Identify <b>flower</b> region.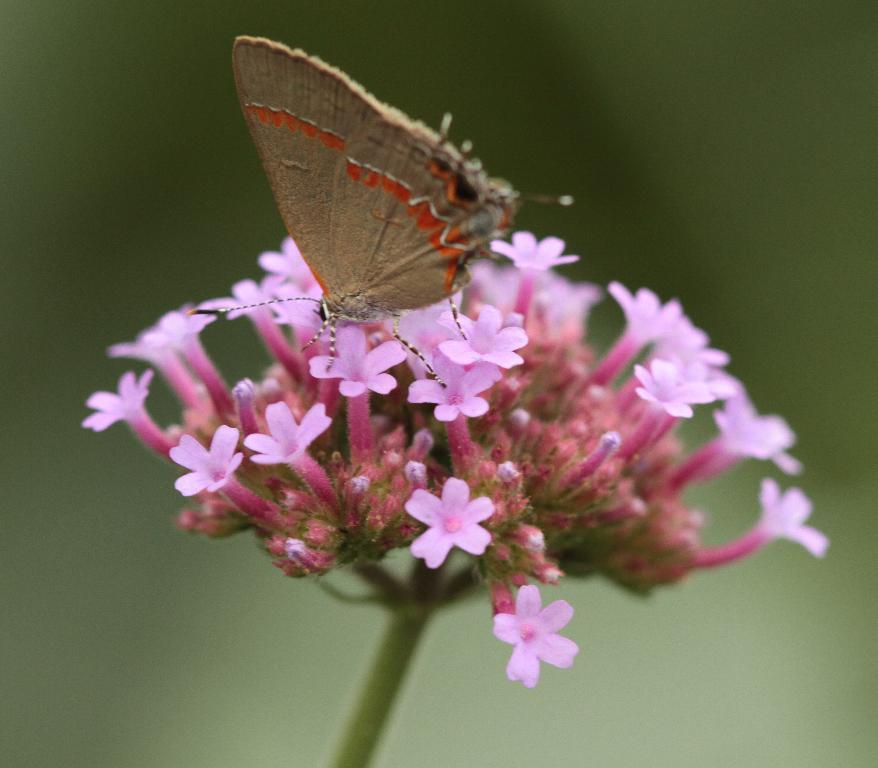
Region: bbox(407, 359, 504, 422).
